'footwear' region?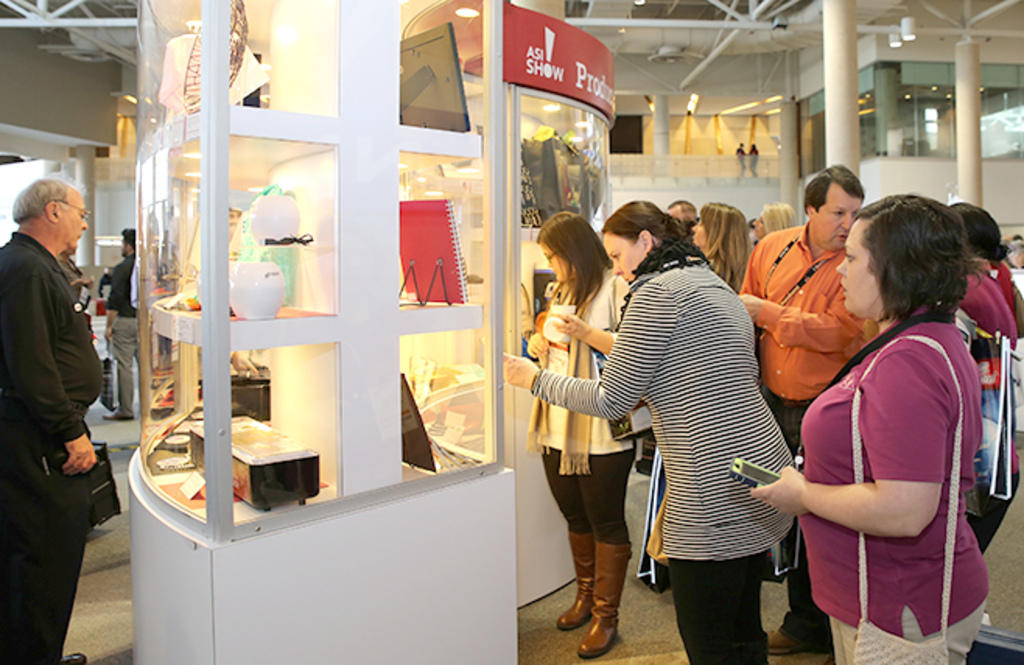
100/406/139/417
